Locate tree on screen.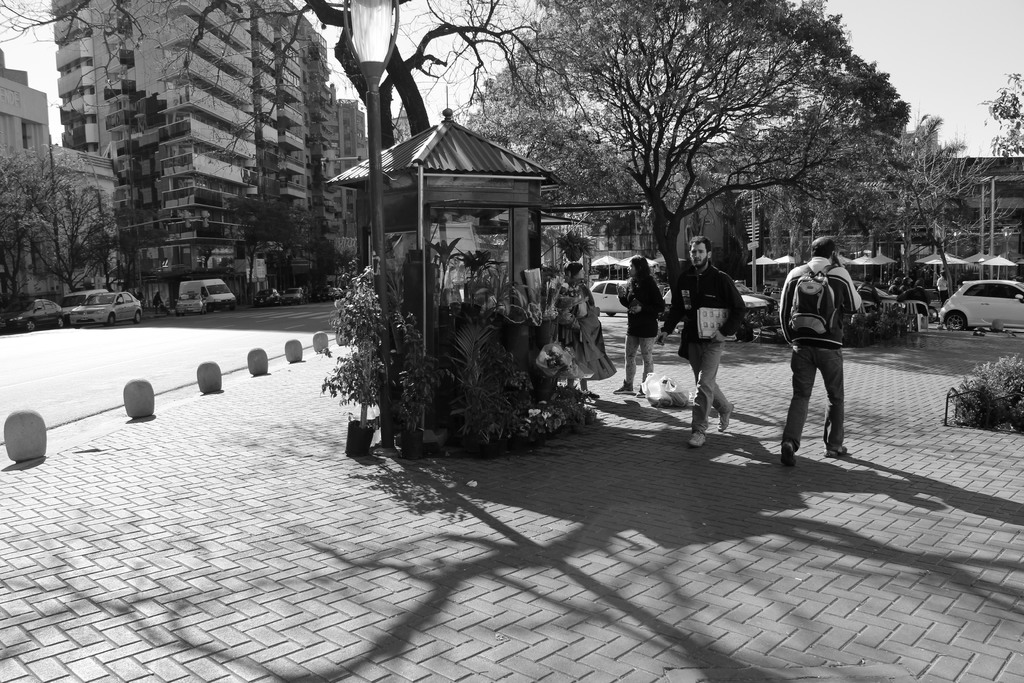
On screen at [0, 0, 583, 292].
